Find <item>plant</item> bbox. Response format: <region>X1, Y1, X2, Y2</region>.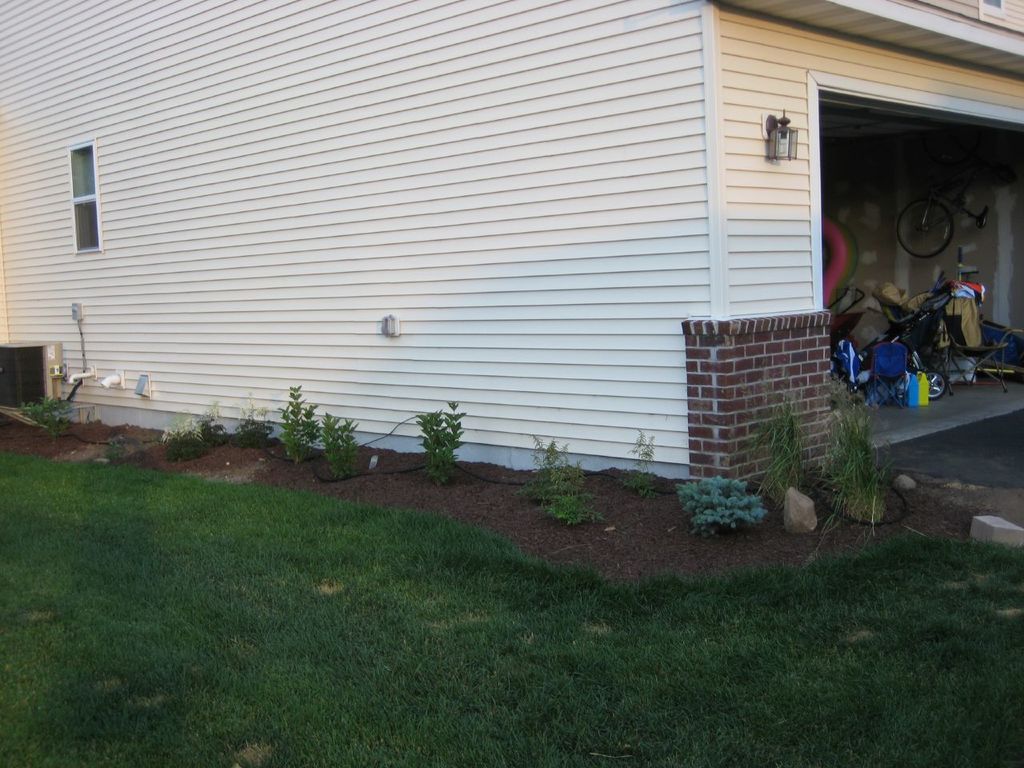
<region>752, 384, 828, 522</region>.
